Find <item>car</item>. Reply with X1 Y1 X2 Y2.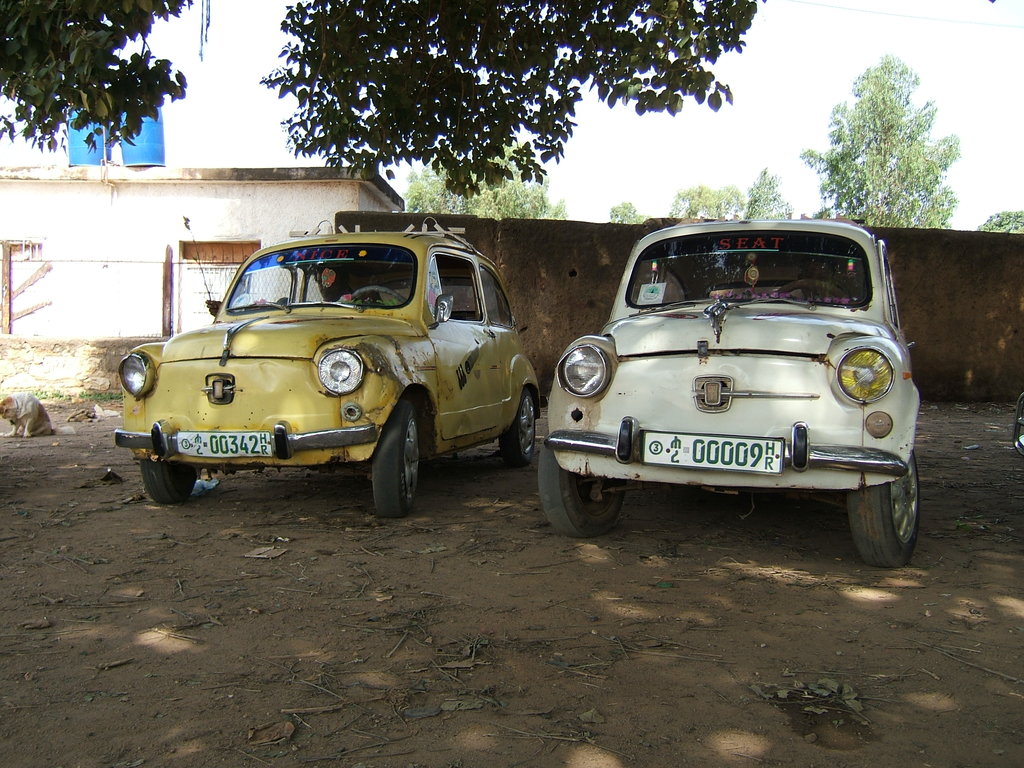
540 212 912 554.
